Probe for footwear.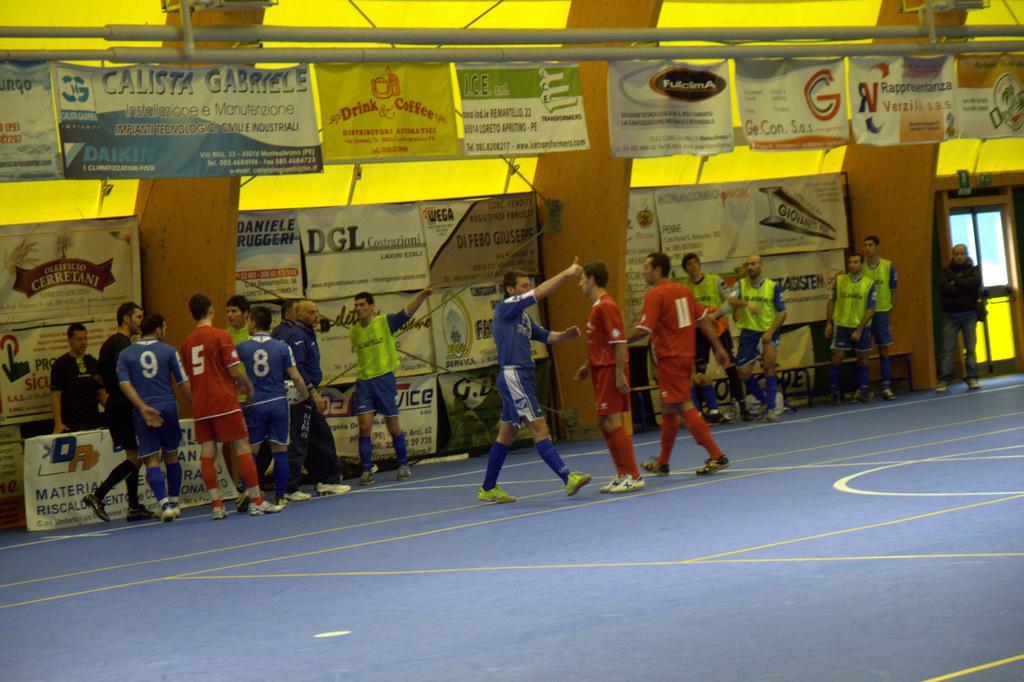
Probe result: rect(275, 499, 290, 509).
